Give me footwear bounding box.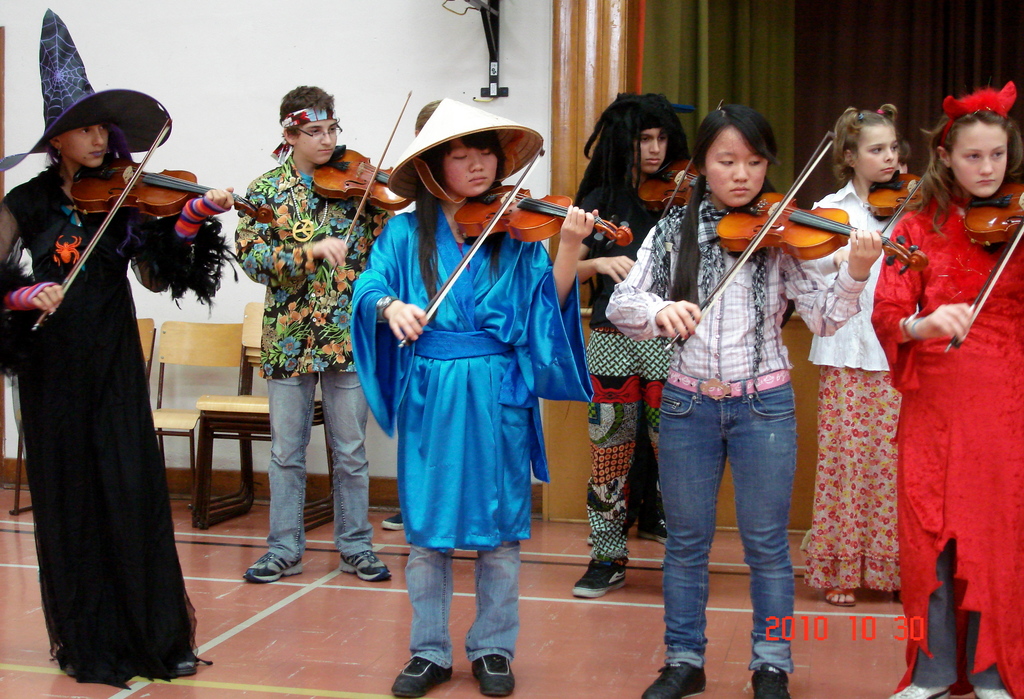
381, 508, 405, 534.
